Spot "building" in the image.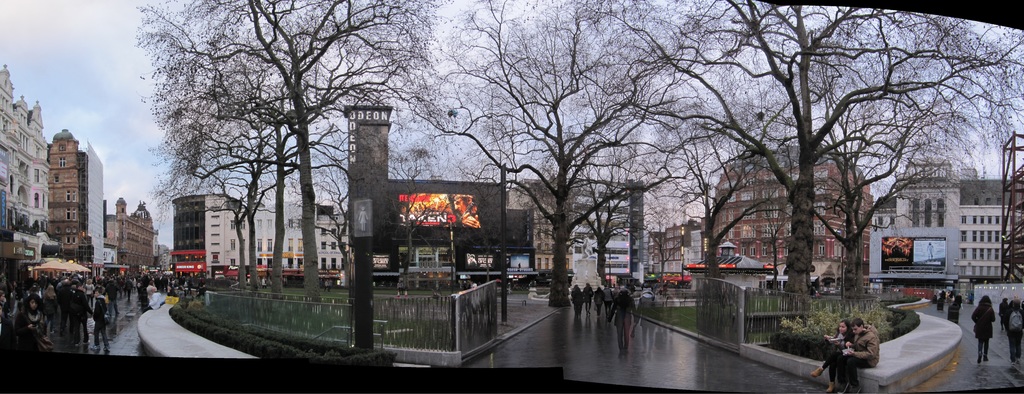
"building" found at {"left": 342, "top": 97, "right": 504, "bottom": 289}.
